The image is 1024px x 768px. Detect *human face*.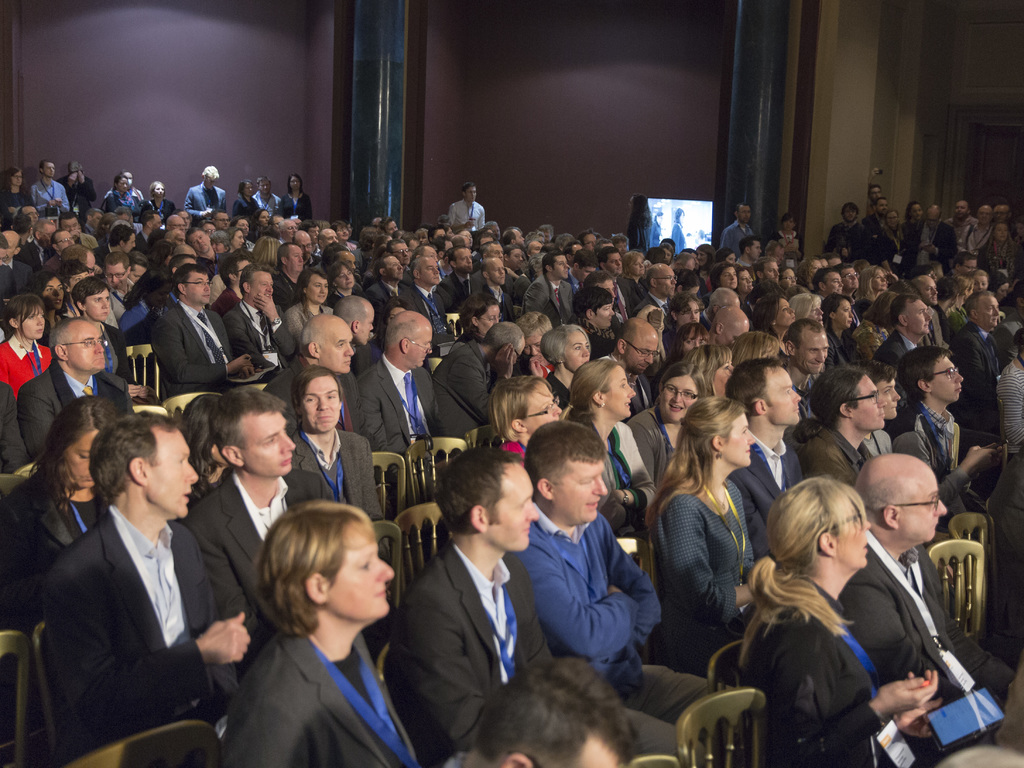
Detection: Rect(311, 225, 320, 243).
